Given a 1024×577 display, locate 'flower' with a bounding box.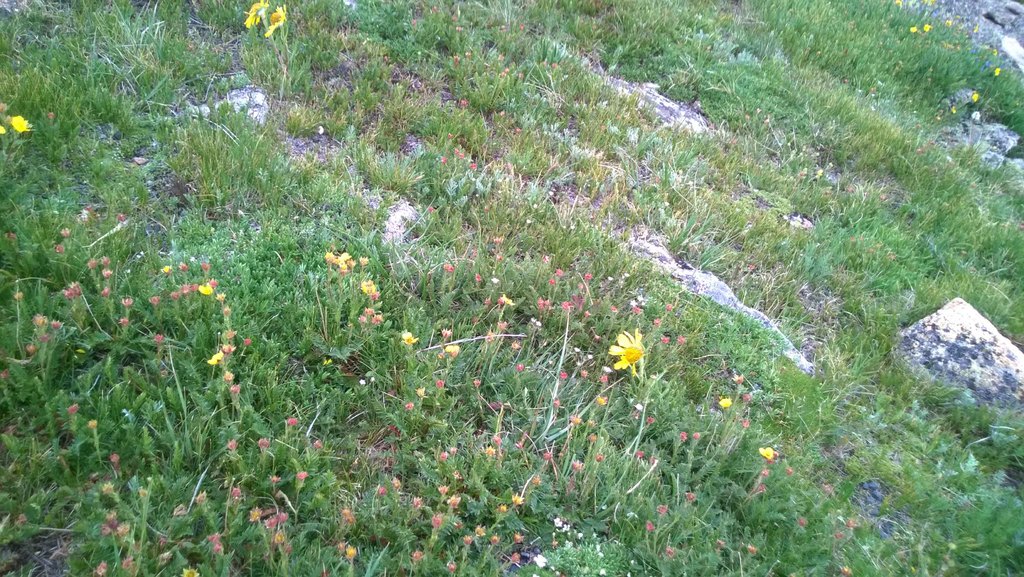
Located: rect(606, 329, 649, 372).
